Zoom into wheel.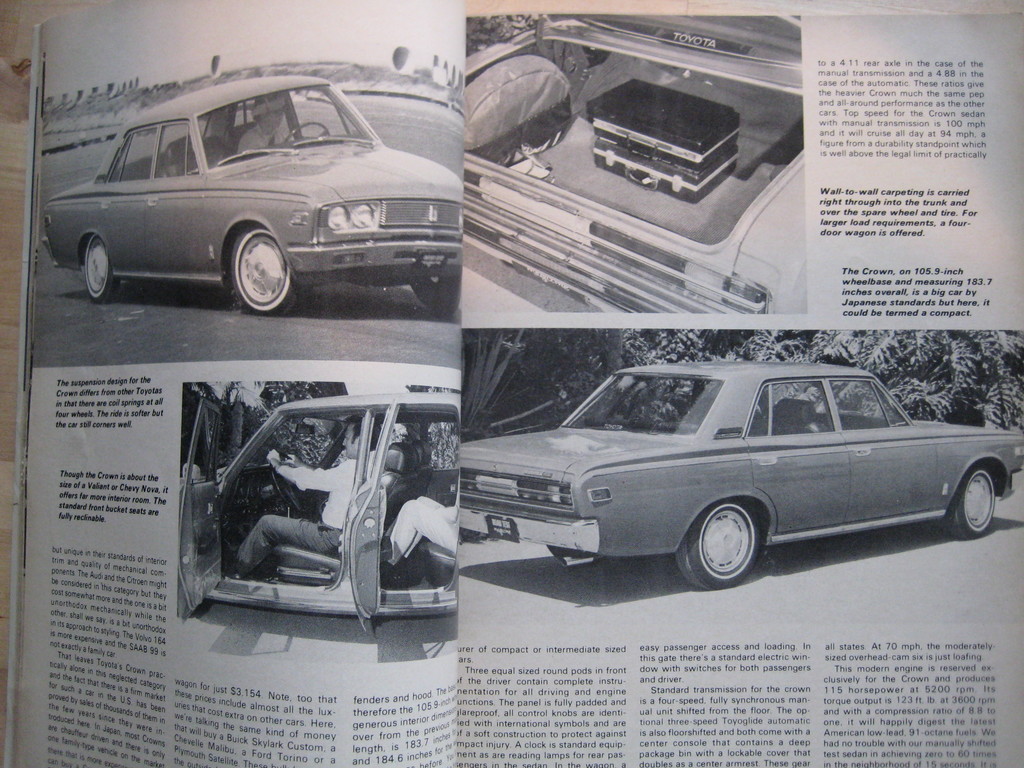
Zoom target: detection(407, 276, 464, 309).
